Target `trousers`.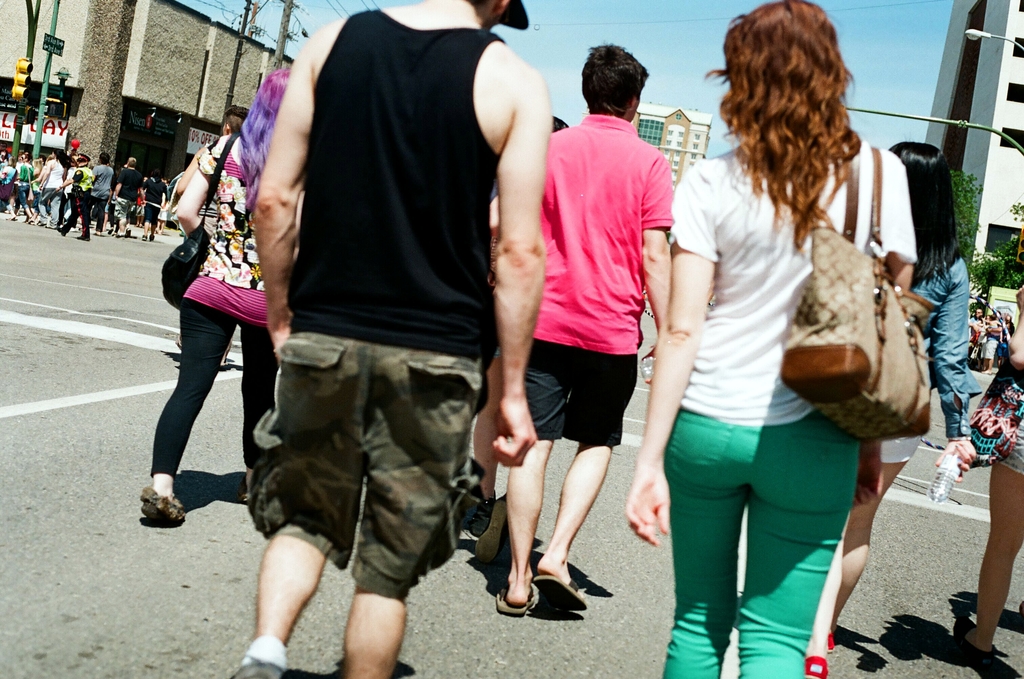
Target region: 148,297,279,481.
